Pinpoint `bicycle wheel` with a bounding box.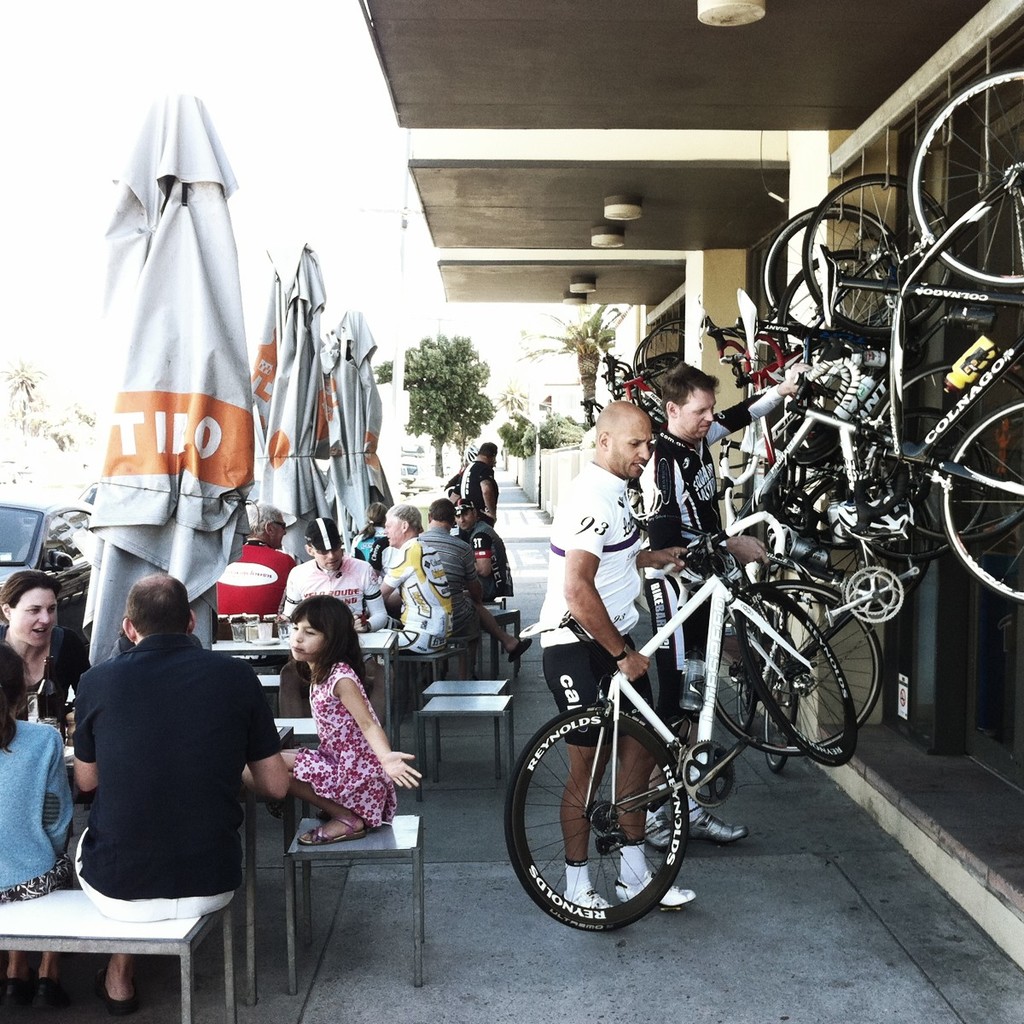
bbox(634, 330, 687, 399).
